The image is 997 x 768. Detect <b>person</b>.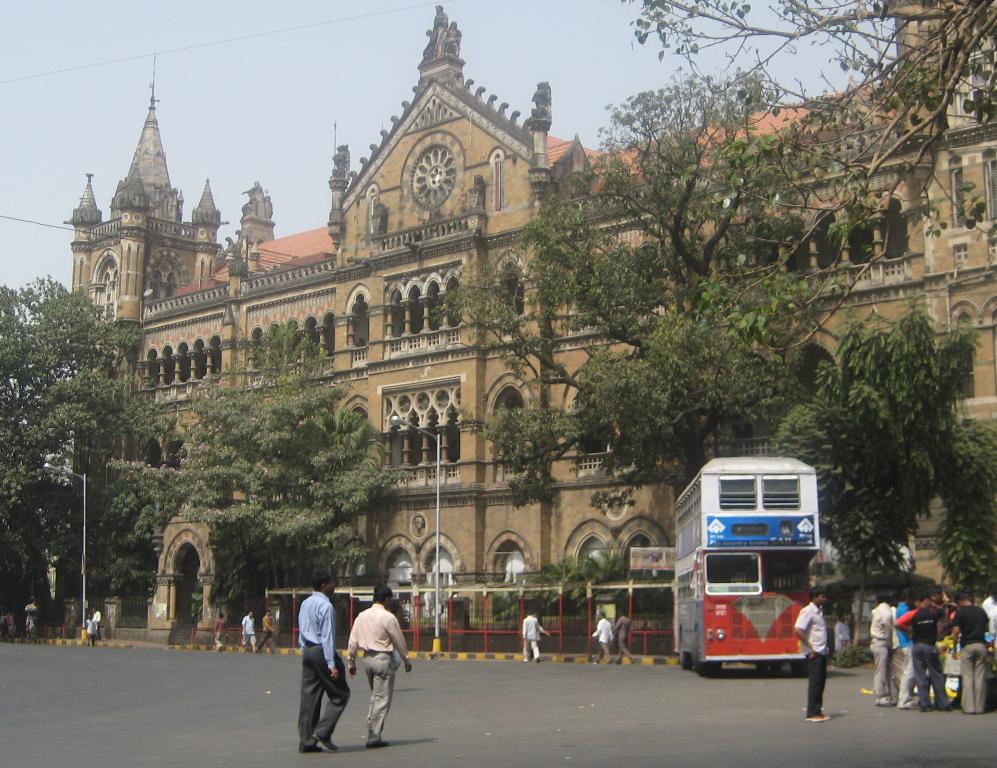
Detection: bbox=[949, 593, 988, 709].
